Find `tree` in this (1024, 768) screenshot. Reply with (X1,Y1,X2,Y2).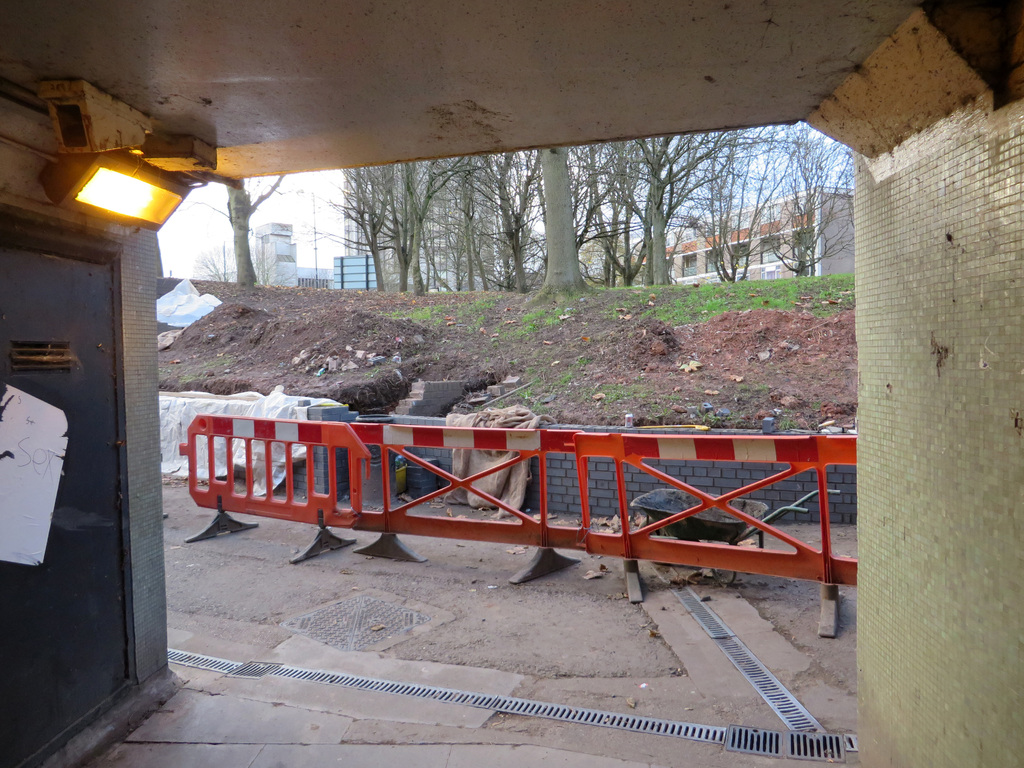
(173,175,291,282).
